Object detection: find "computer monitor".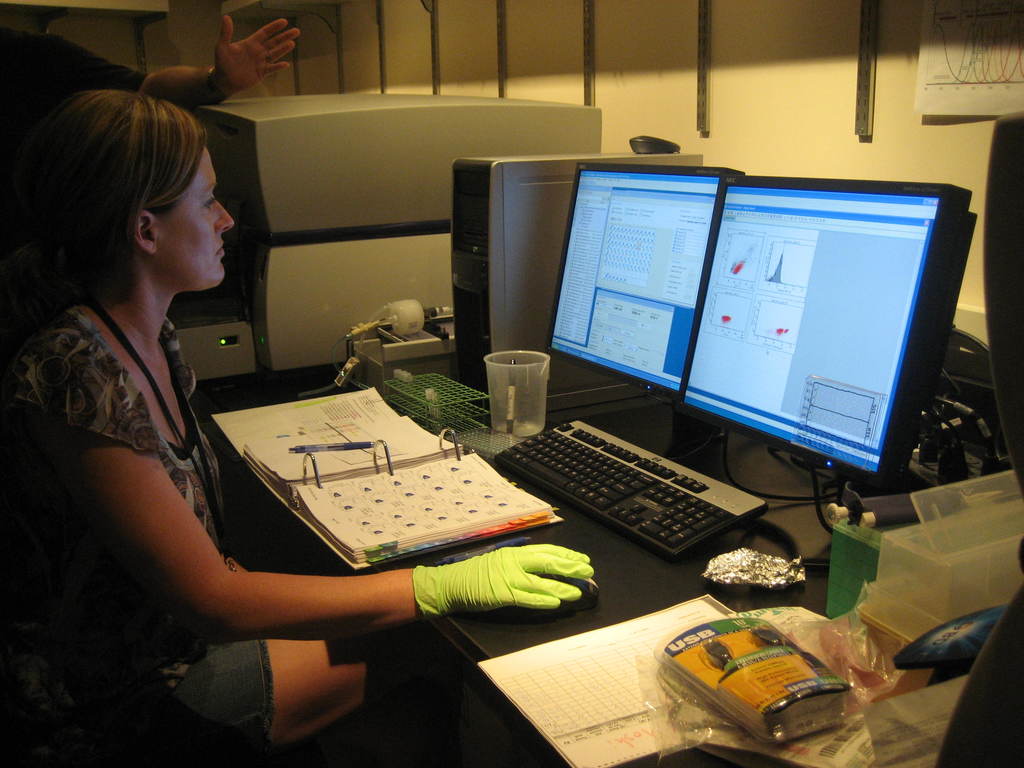
(632, 166, 965, 522).
